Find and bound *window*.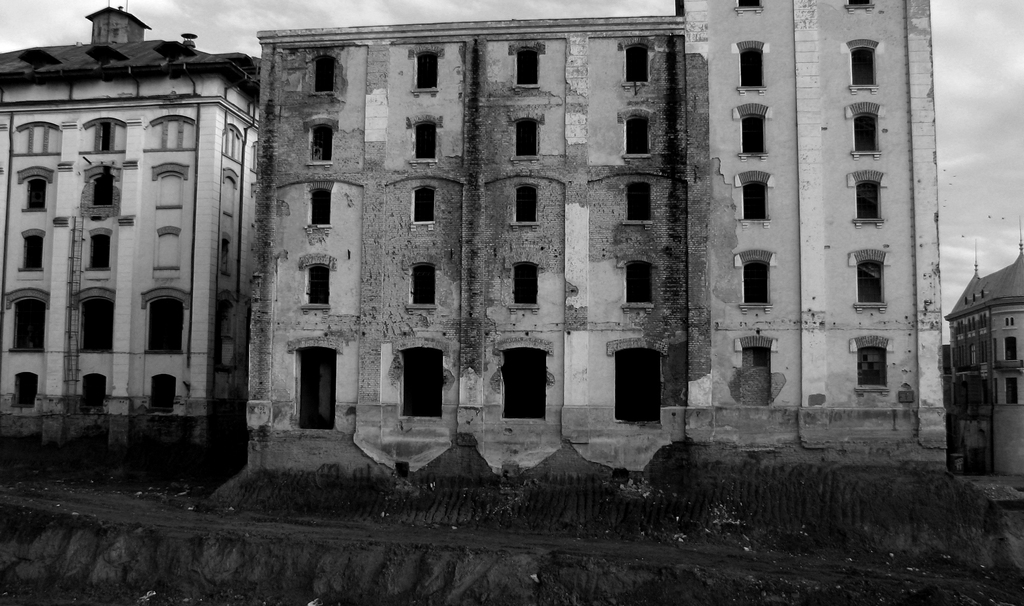
Bound: box=[856, 262, 885, 304].
